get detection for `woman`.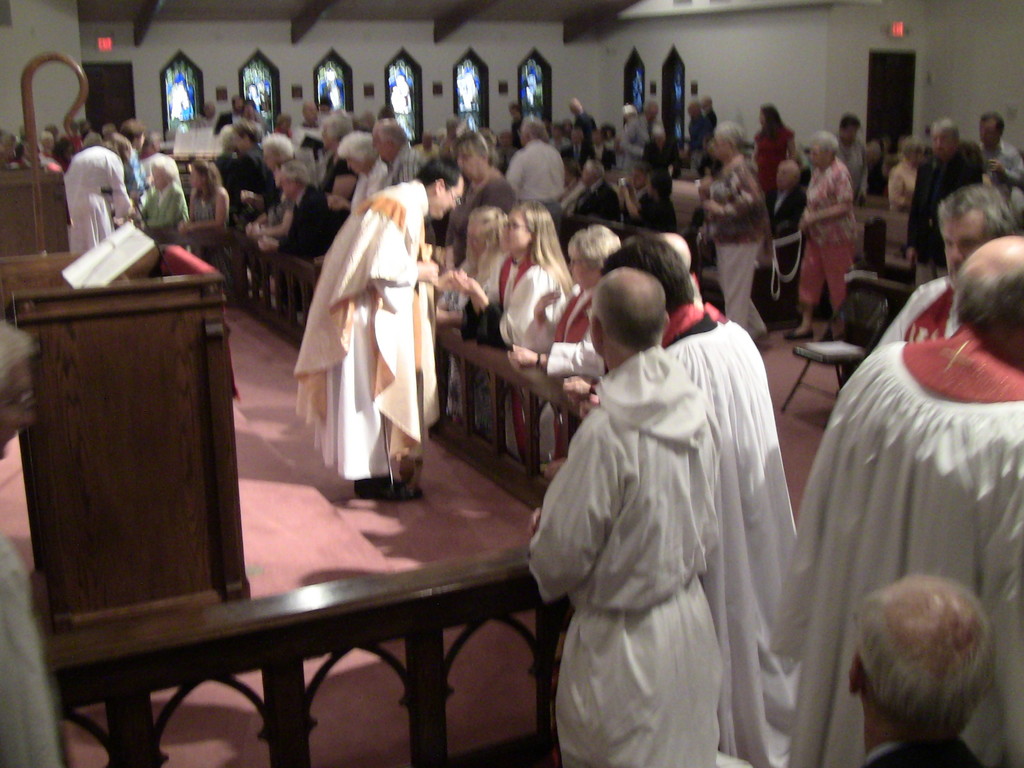
Detection: {"x1": 438, "y1": 122, "x2": 518, "y2": 278}.
